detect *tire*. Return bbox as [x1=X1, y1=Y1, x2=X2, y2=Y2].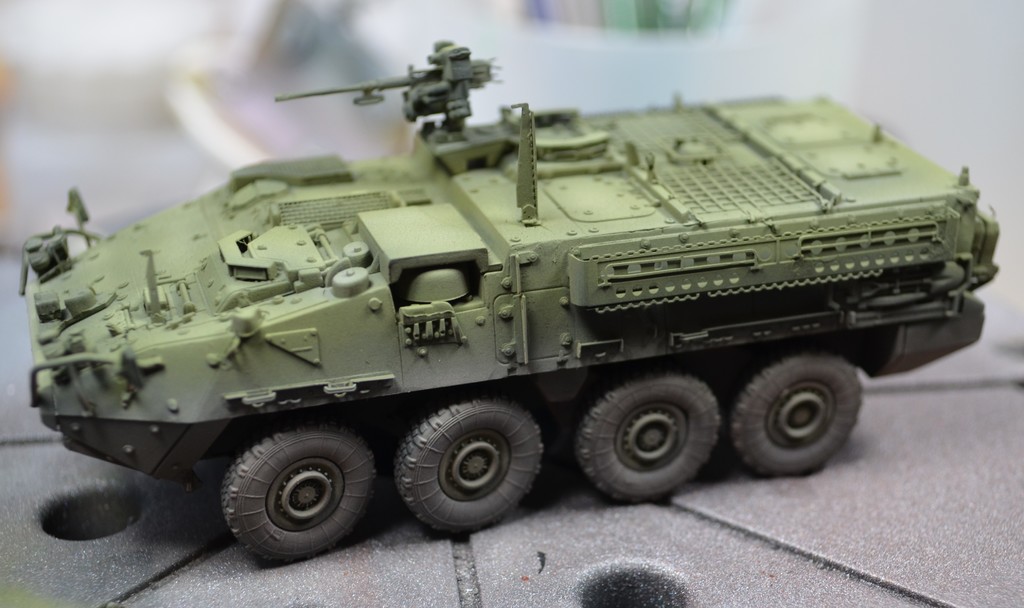
[x1=719, y1=349, x2=862, y2=477].
